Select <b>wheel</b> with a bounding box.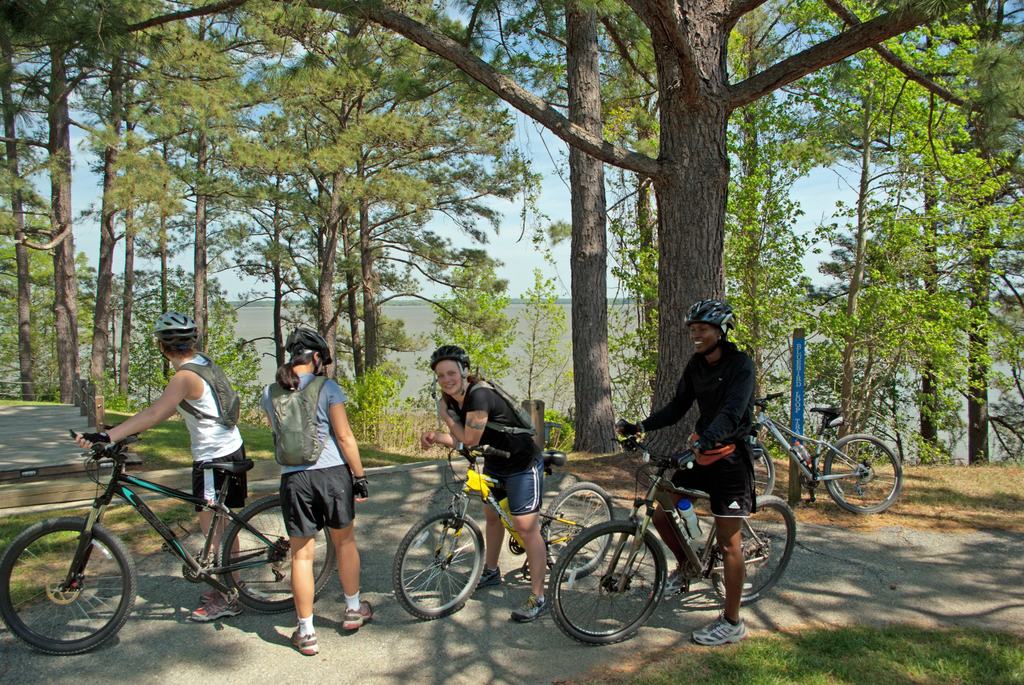
<bbox>218, 494, 337, 613</bbox>.
